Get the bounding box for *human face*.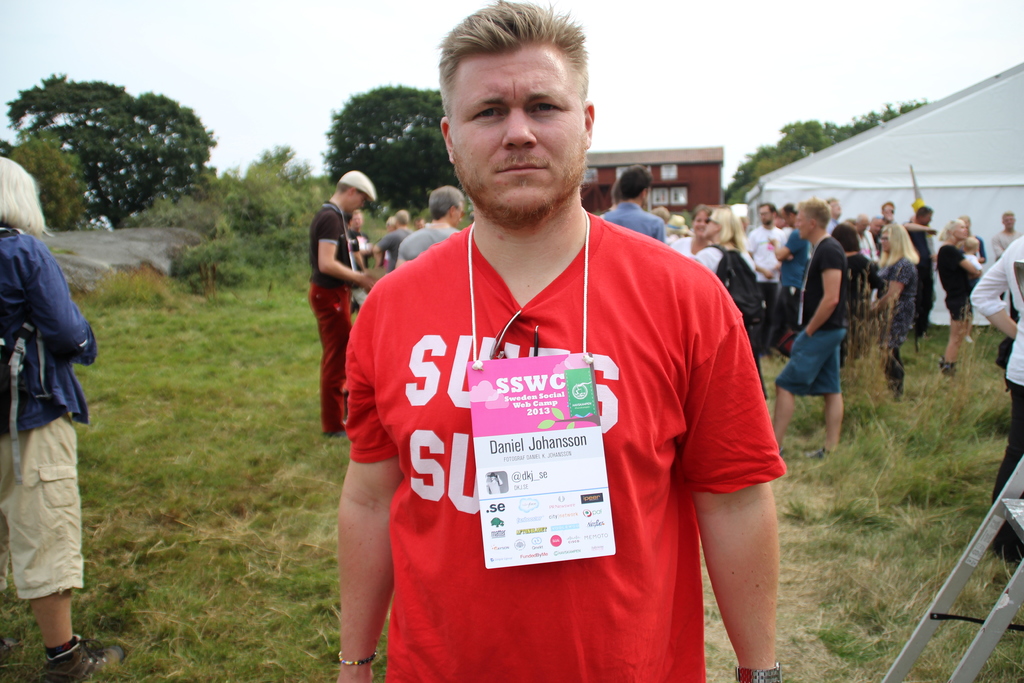
box=[449, 41, 584, 214].
